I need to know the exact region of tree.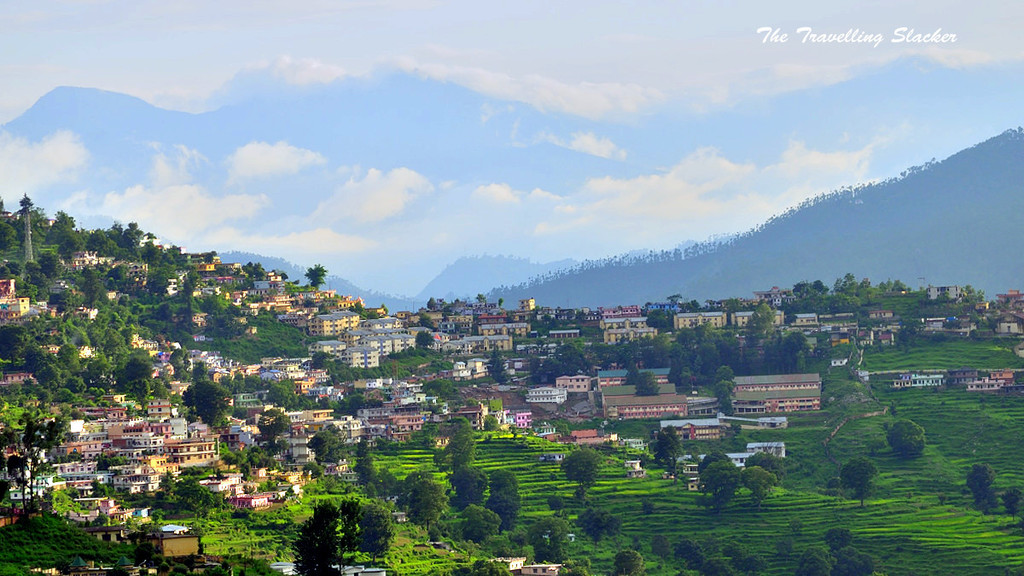
Region: region(615, 547, 644, 575).
